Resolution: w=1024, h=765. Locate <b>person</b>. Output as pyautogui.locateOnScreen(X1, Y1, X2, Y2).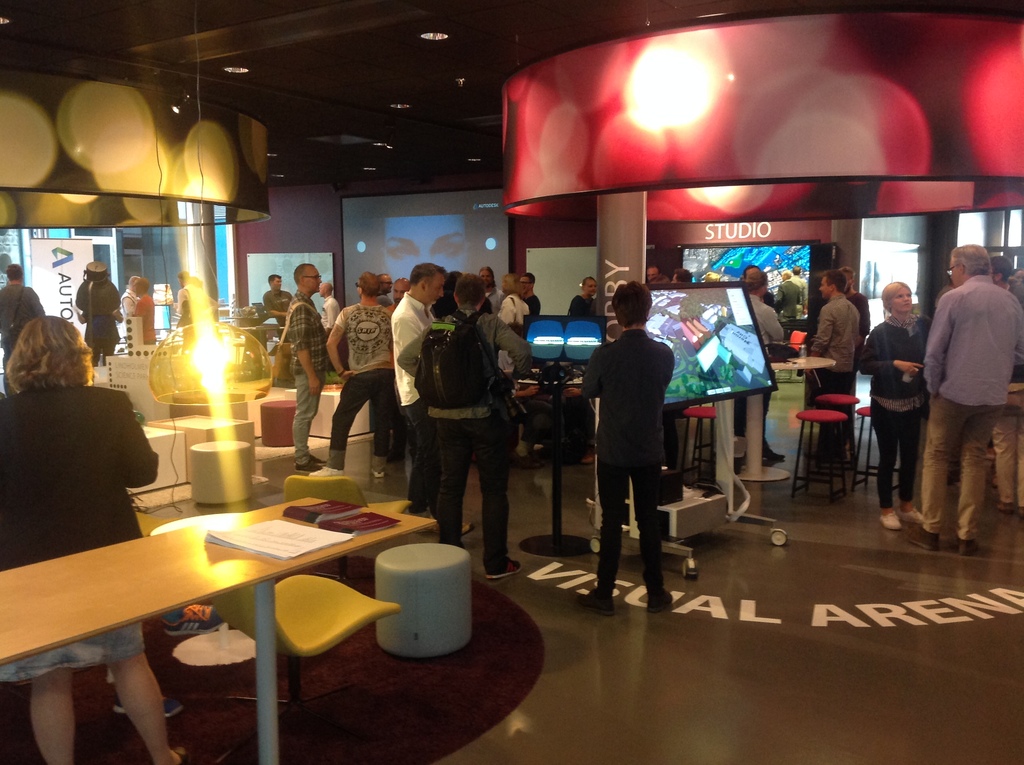
pyautogui.locateOnScreen(397, 273, 534, 577).
